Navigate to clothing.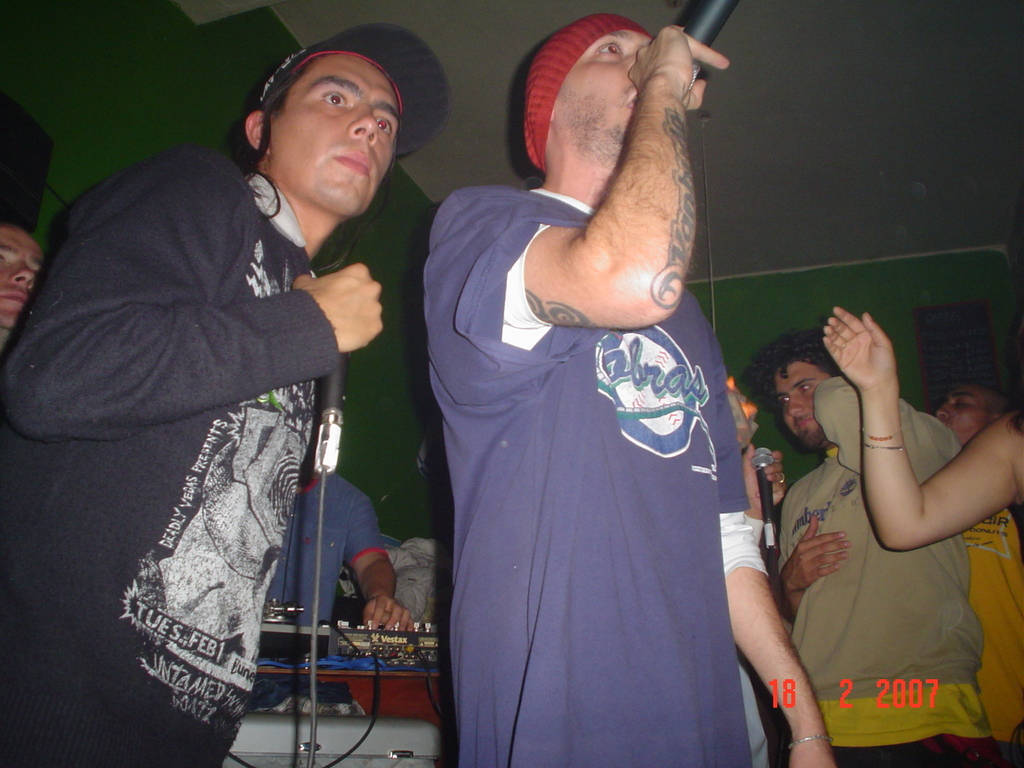
Navigation target: {"x1": 962, "y1": 505, "x2": 1023, "y2": 767}.
